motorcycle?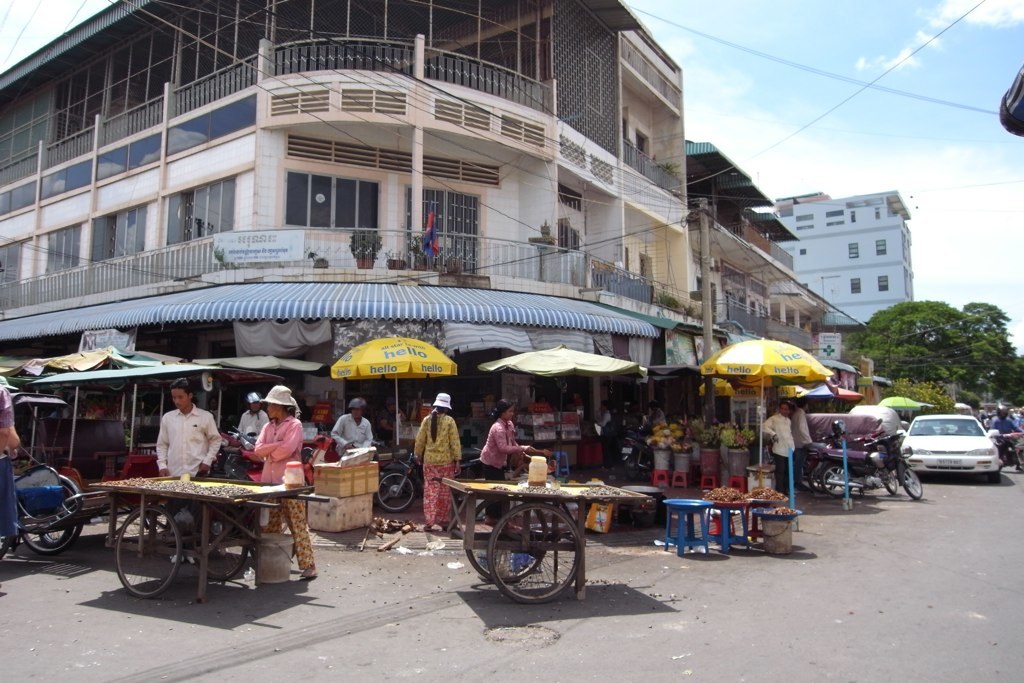
[618, 413, 651, 480]
